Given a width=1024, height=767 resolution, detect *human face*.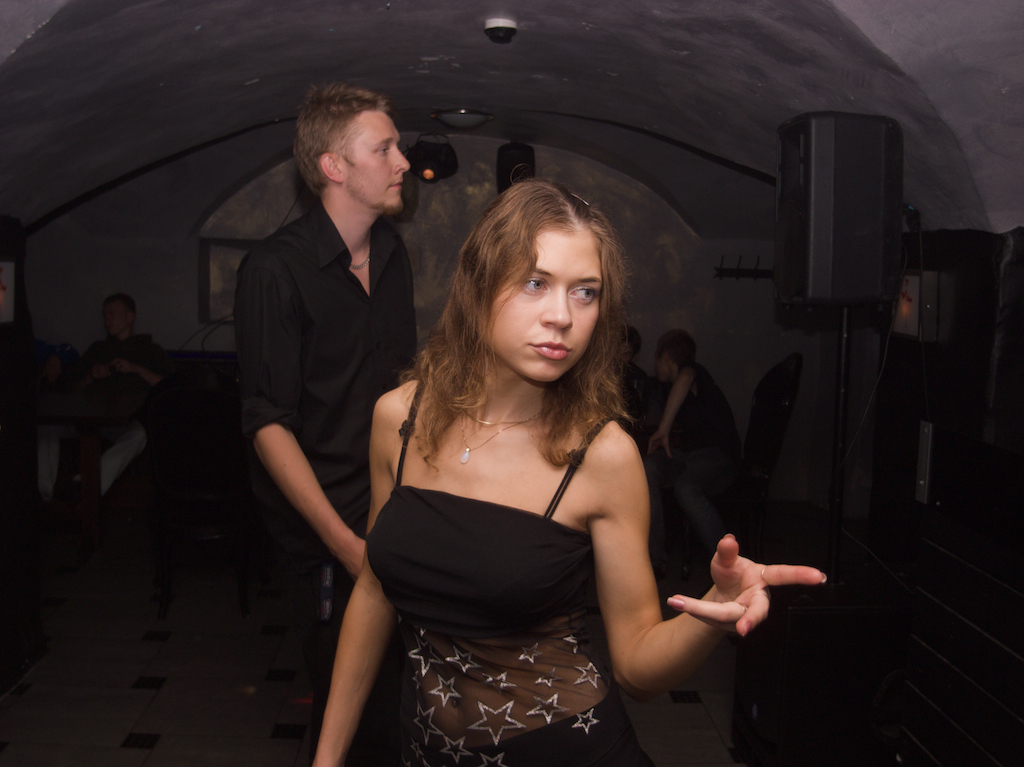
detection(105, 291, 140, 336).
